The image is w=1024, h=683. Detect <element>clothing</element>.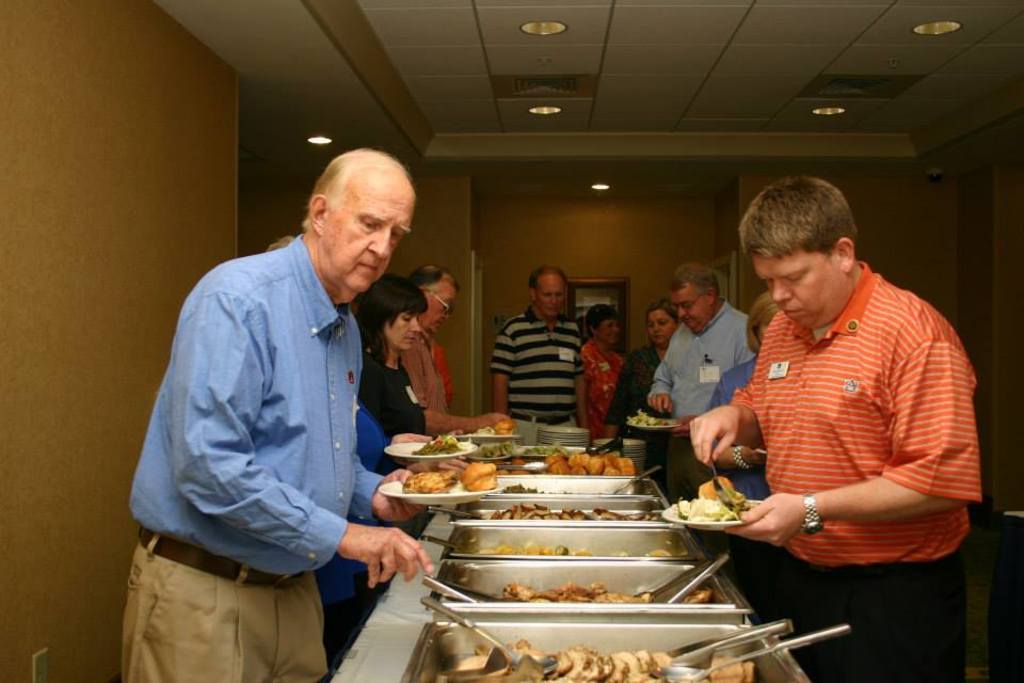
Detection: box=[492, 302, 589, 446].
